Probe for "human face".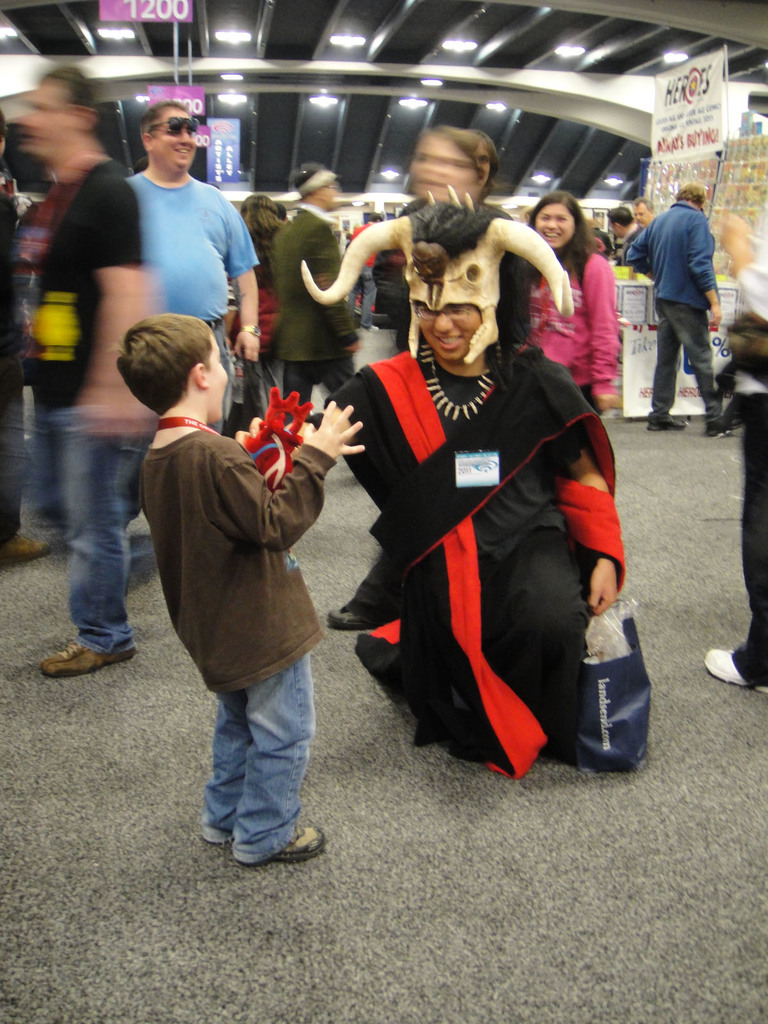
Probe result: [left=413, top=296, right=484, bottom=368].
